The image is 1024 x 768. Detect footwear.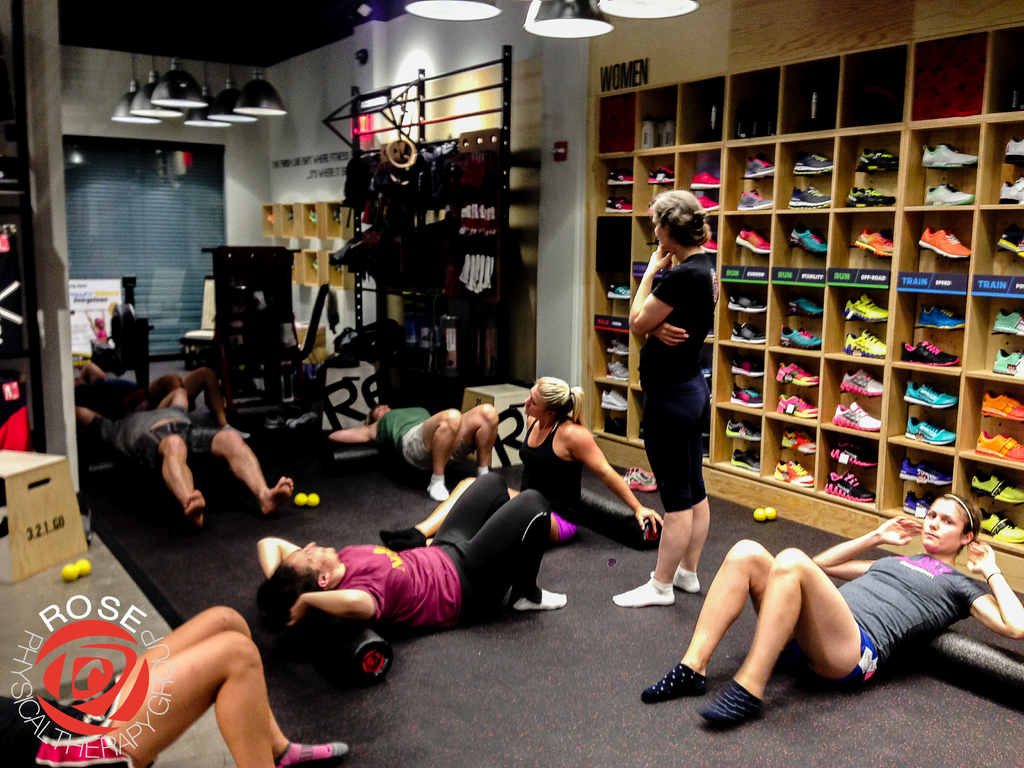
Detection: bbox=(732, 359, 765, 376).
